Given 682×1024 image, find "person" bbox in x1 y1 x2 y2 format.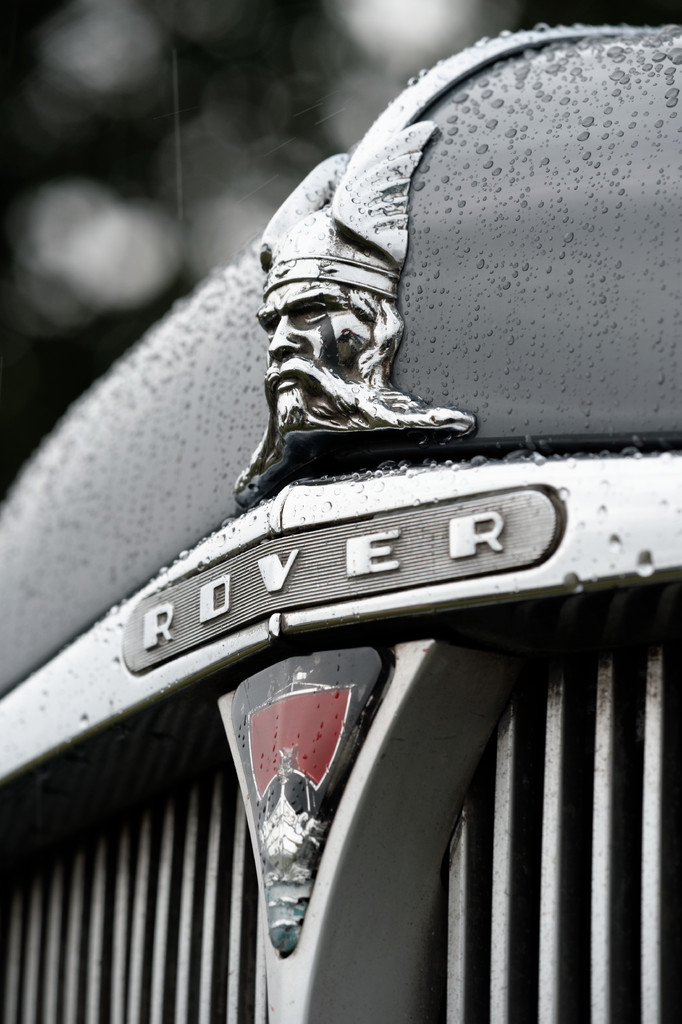
239 274 470 490.
